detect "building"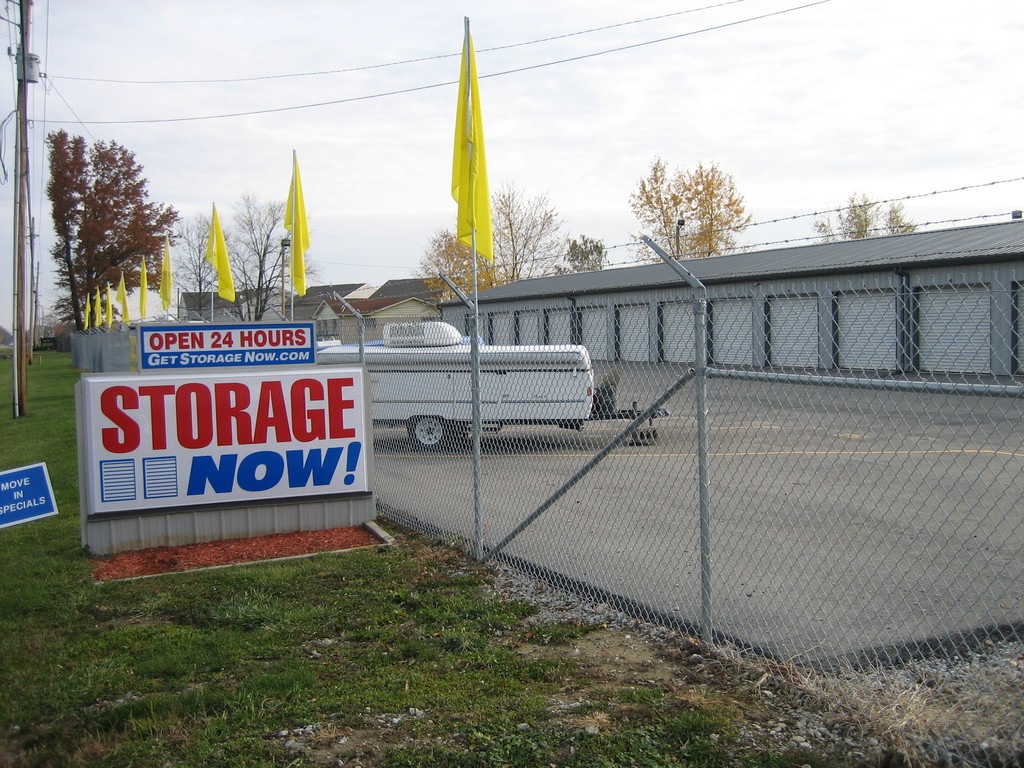
bbox=(277, 282, 370, 331)
